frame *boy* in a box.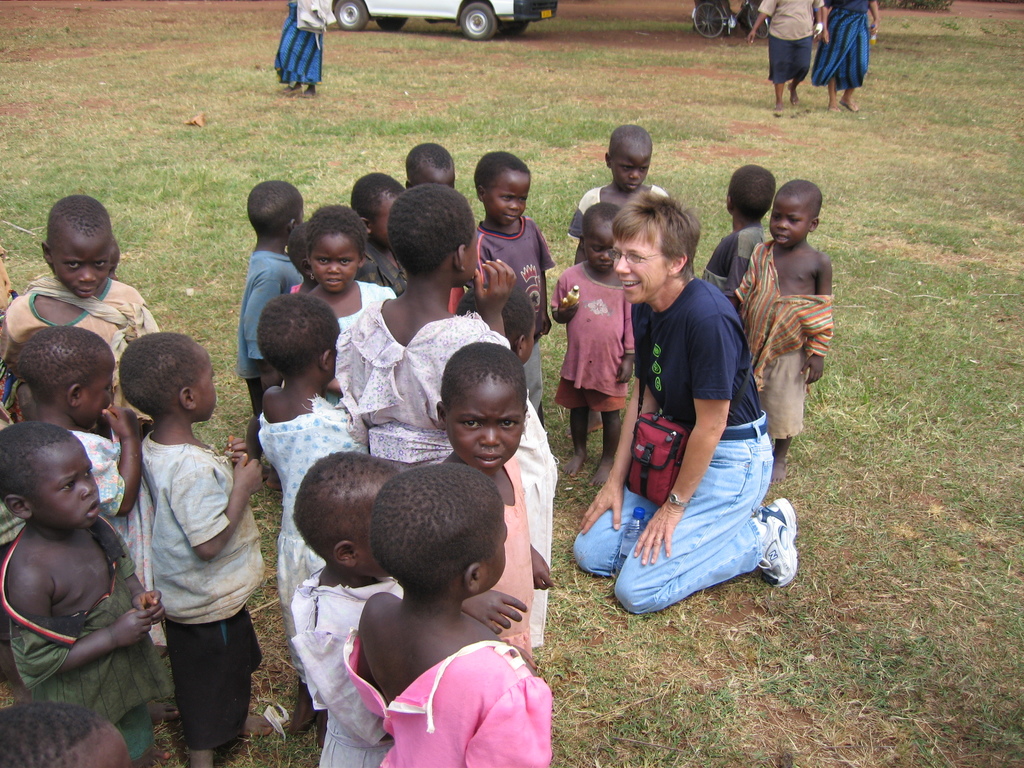
BBox(129, 341, 266, 762).
